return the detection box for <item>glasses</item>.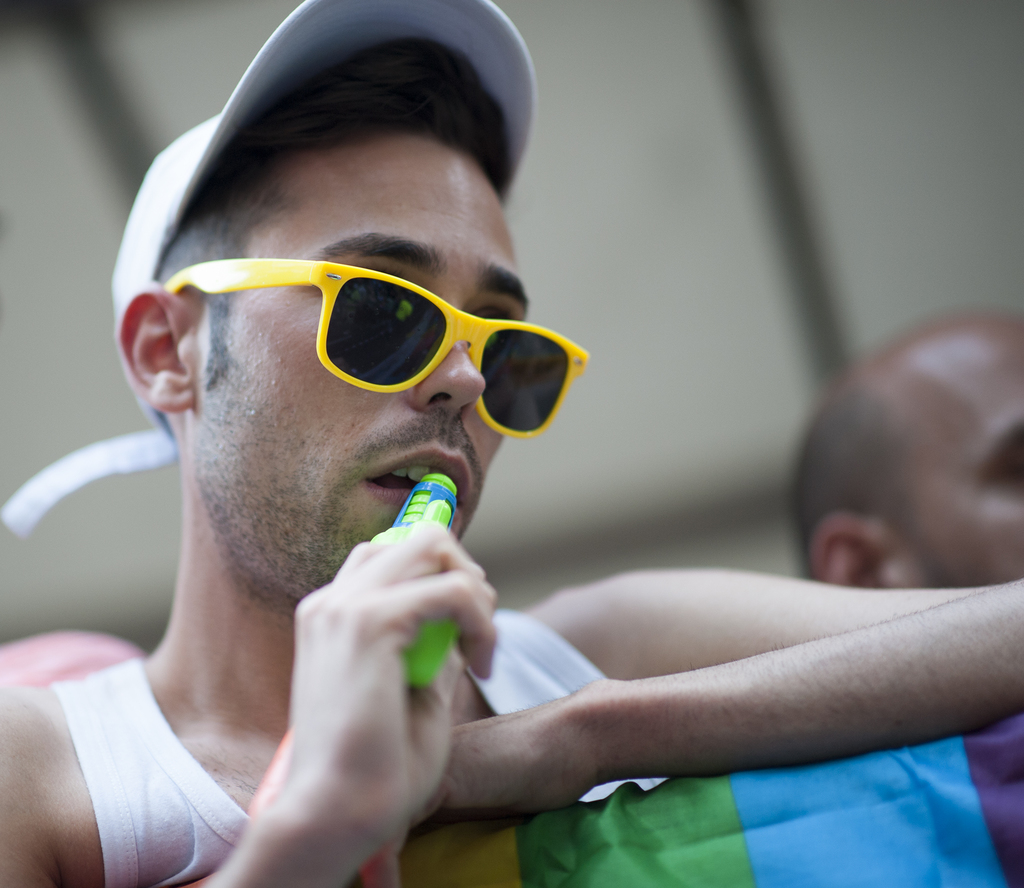
crop(157, 257, 593, 444).
